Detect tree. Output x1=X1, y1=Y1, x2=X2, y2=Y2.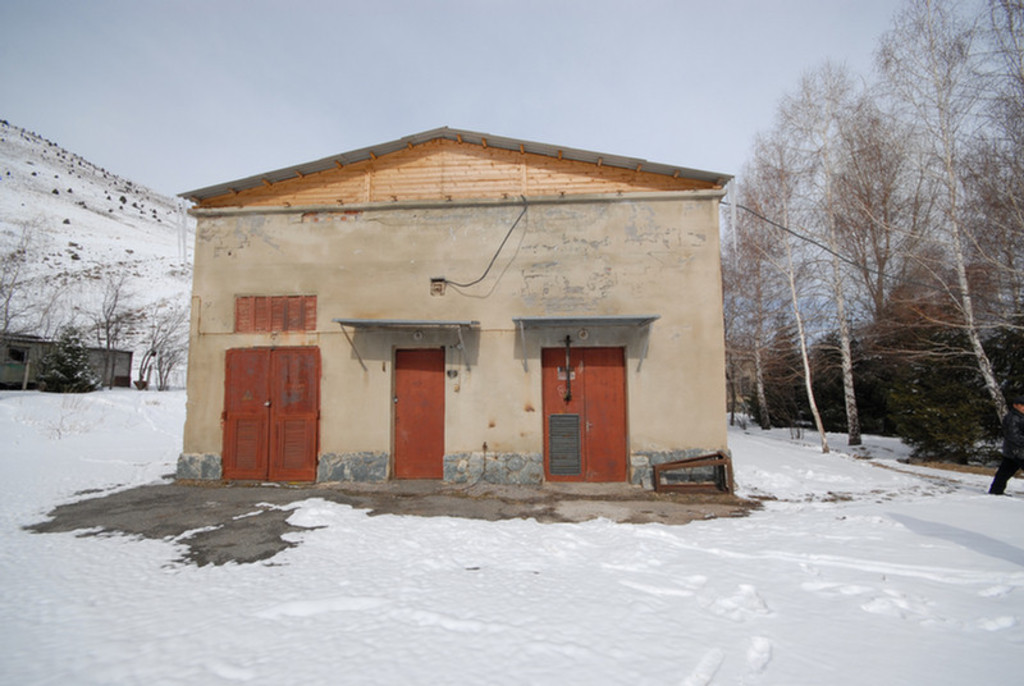
x1=77, y1=280, x2=152, y2=399.
